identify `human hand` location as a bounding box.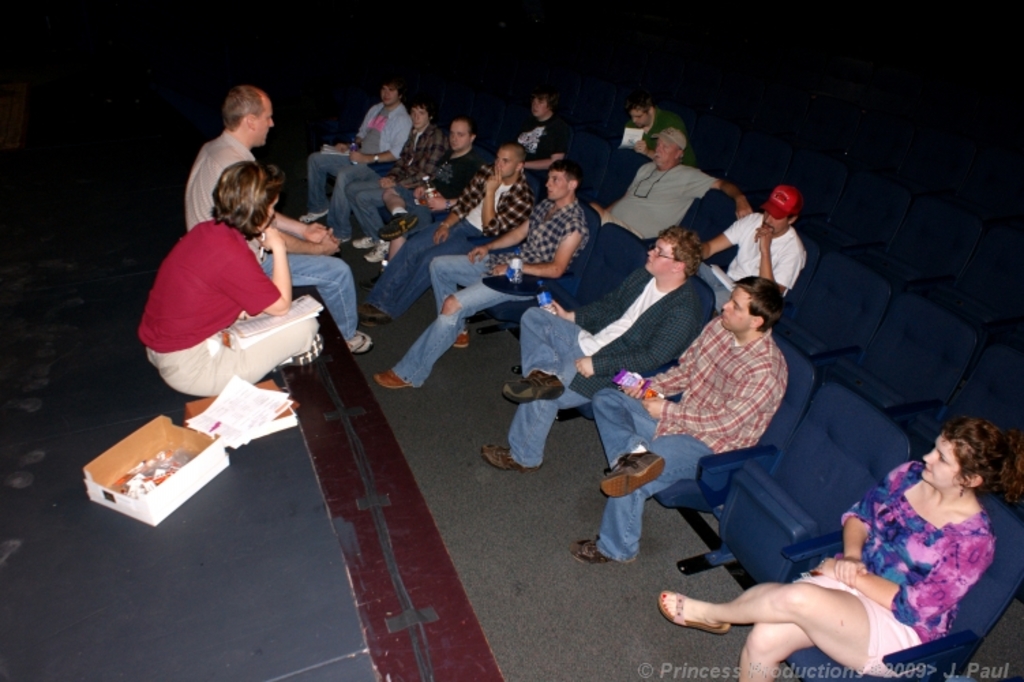
BBox(235, 308, 262, 322).
